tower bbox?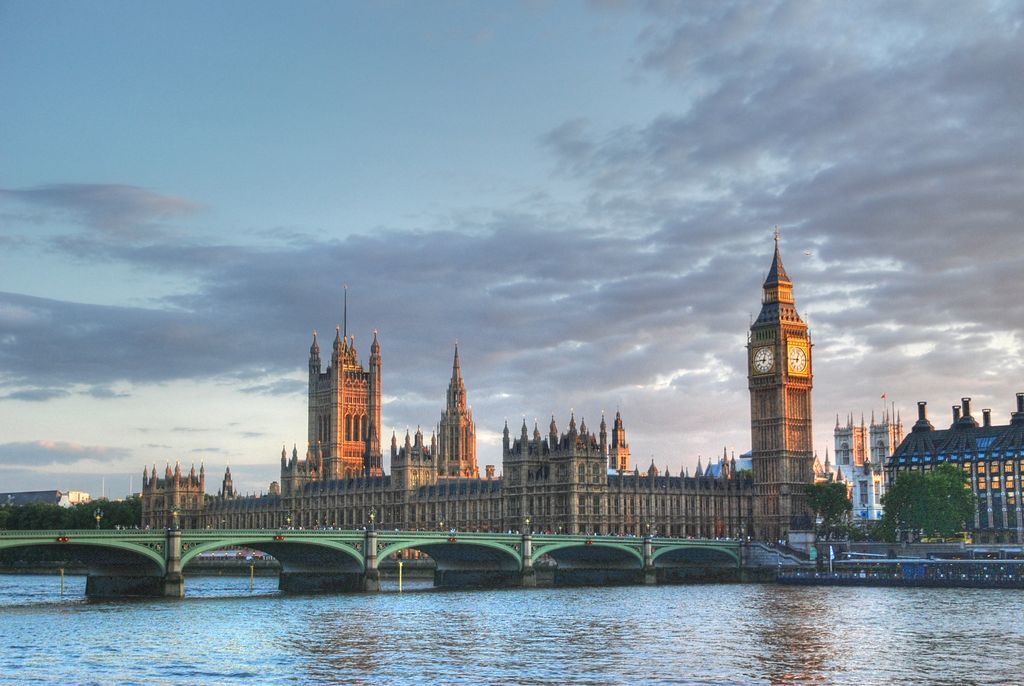
305 318 381 479
